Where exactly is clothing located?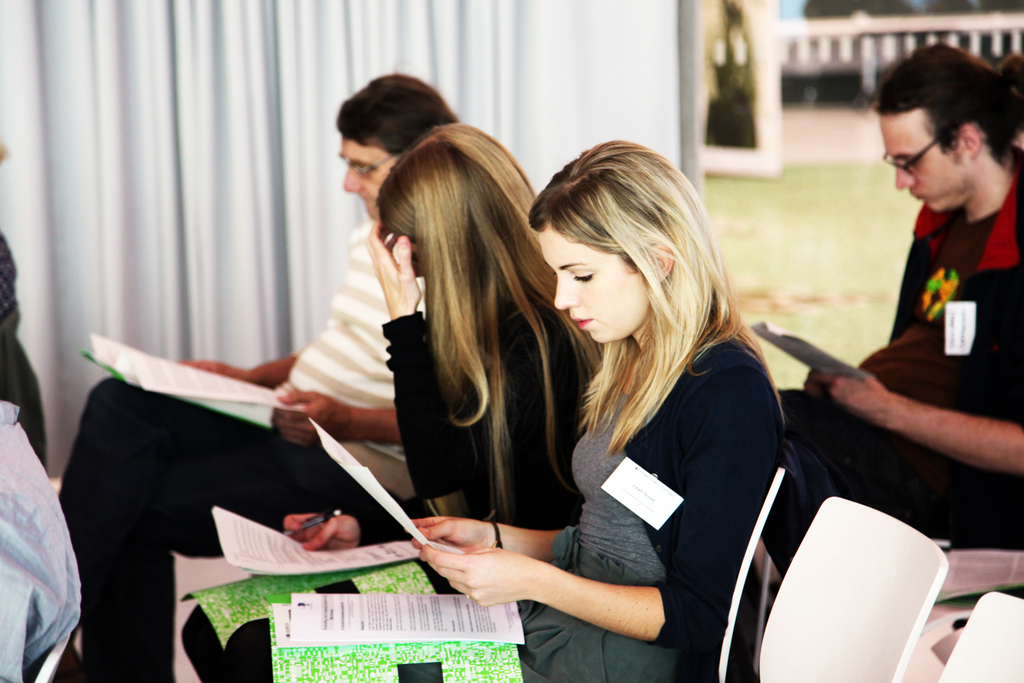
Its bounding box is region(79, 277, 601, 682).
